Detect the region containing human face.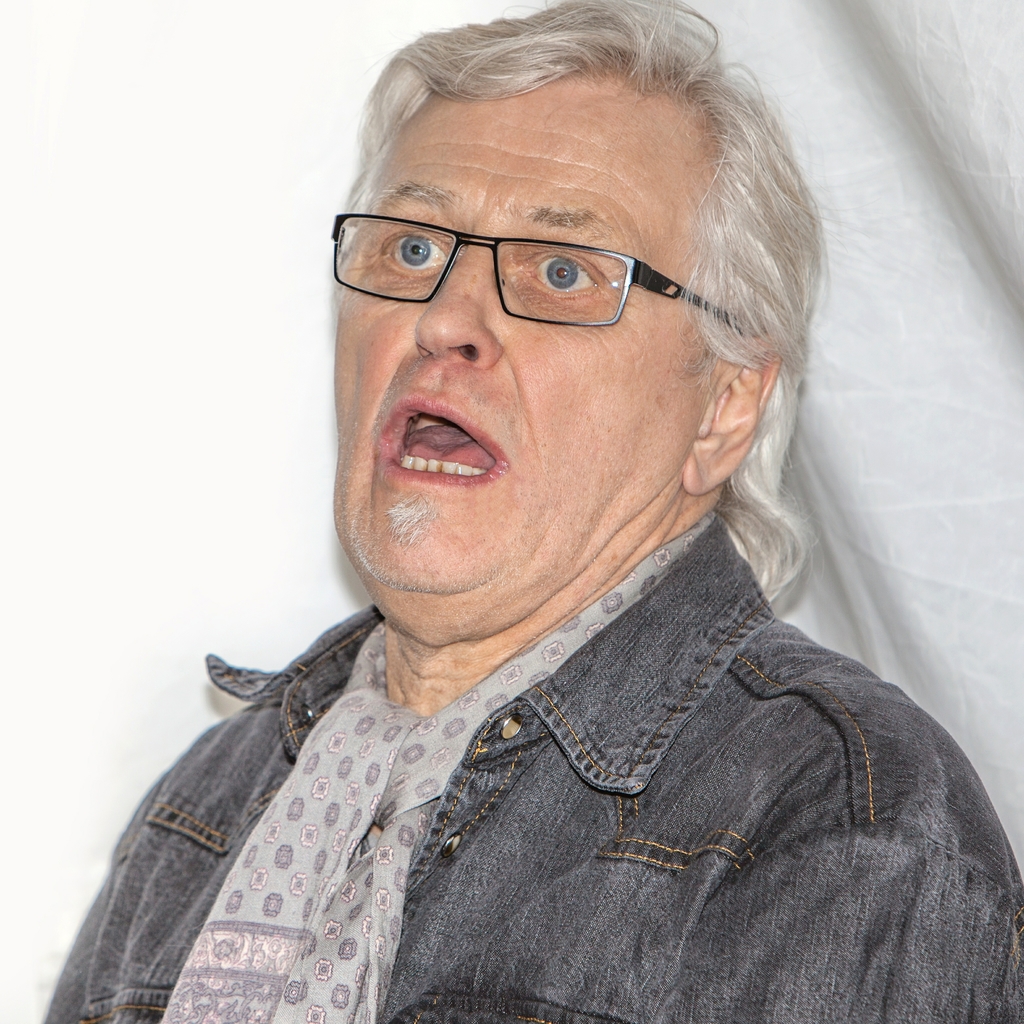
{"x1": 331, "y1": 72, "x2": 721, "y2": 595}.
